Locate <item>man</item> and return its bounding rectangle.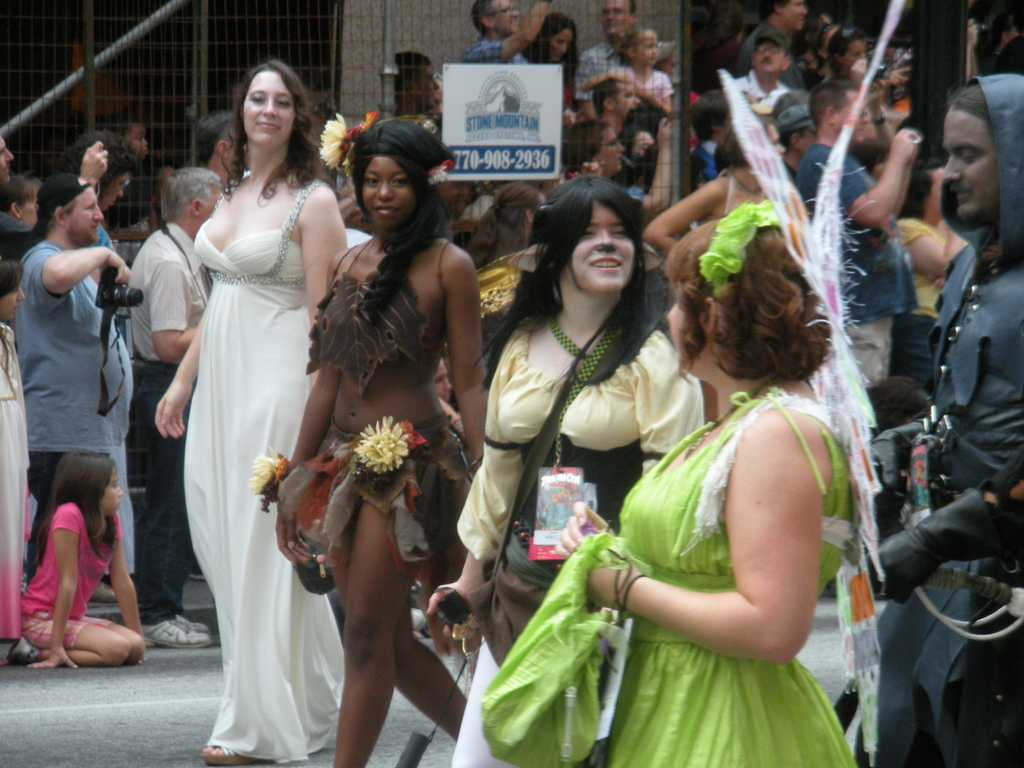
<bbox>0, 132, 109, 259</bbox>.
